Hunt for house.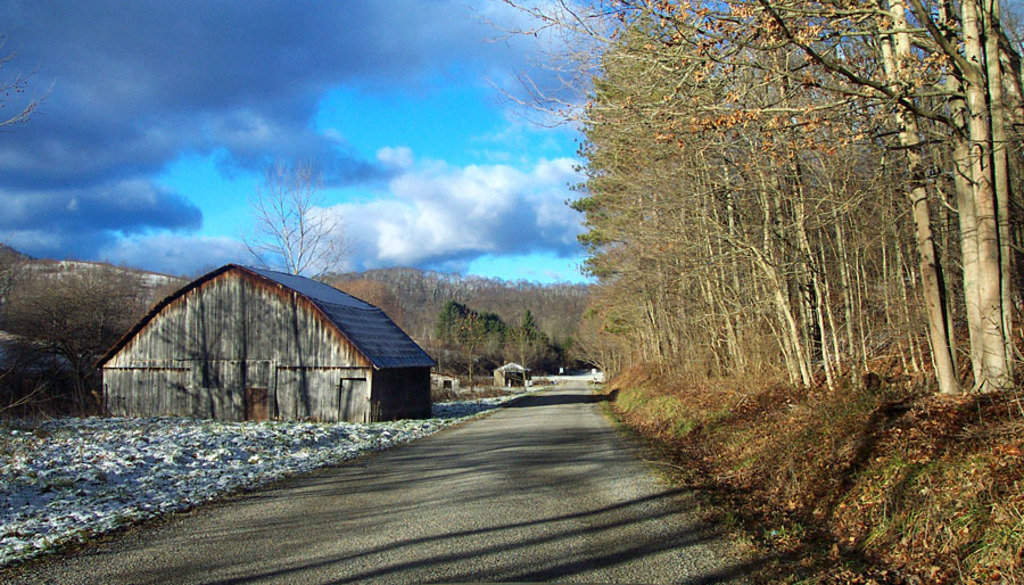
Hunted down at detection(435, 363, 460, 393).
